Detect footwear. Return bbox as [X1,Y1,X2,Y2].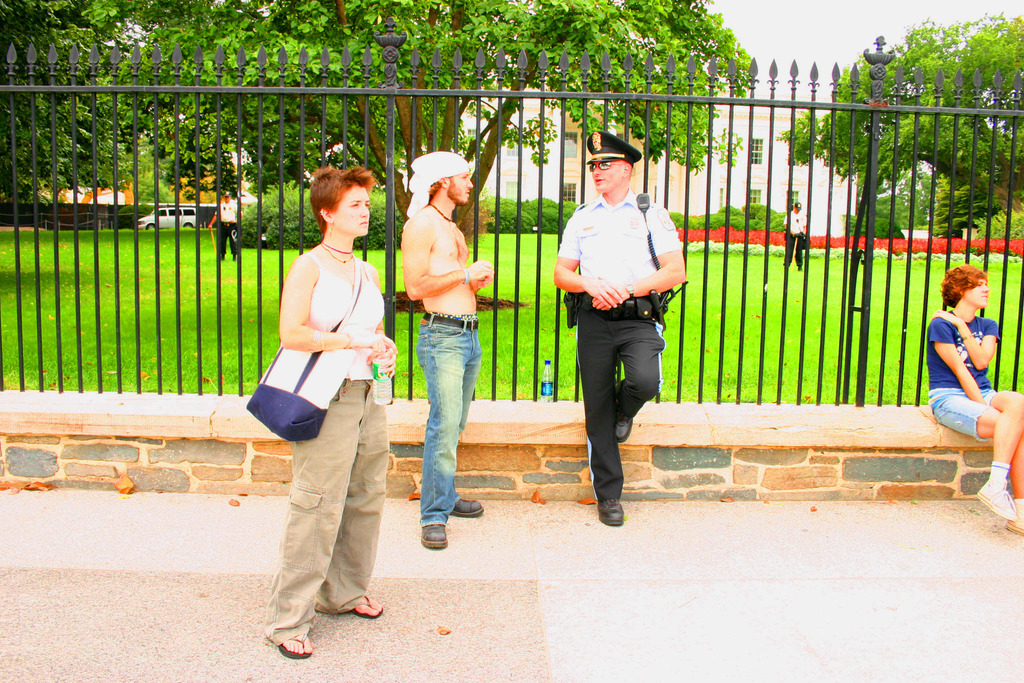
[276,634,312,662].
